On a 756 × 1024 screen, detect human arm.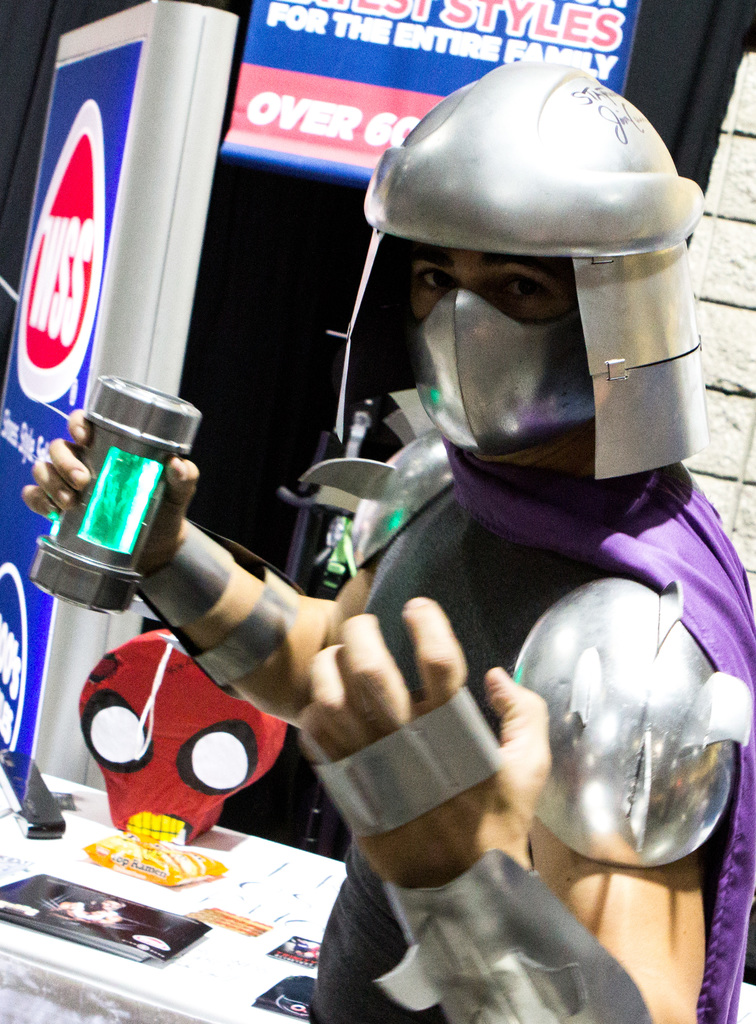
bbox(297, 575, 713, 1023).
